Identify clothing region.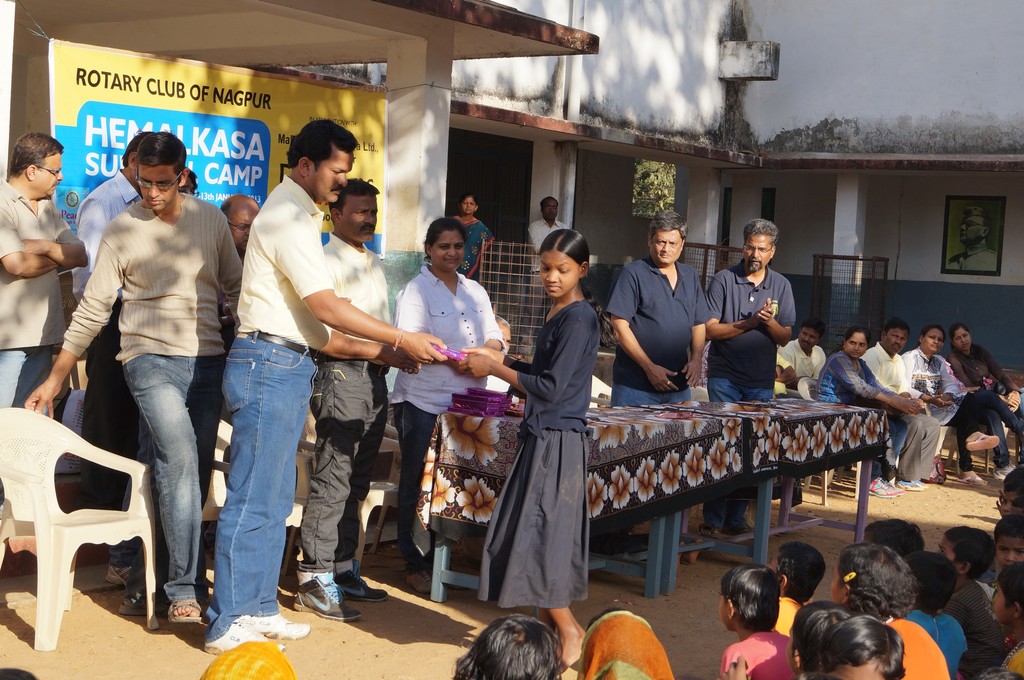
Region: box(458, 216, 488, 265).
